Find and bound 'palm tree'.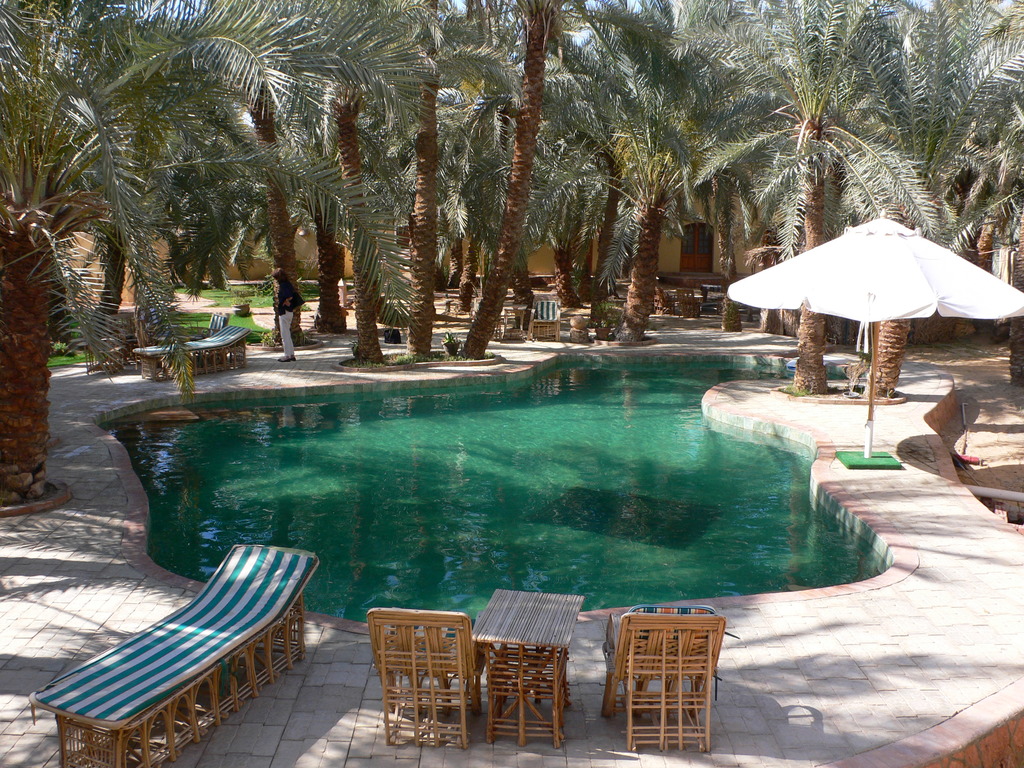
Bound: {"x1": 211, "y1": 0, "x2": 342, "y2": 355}.
